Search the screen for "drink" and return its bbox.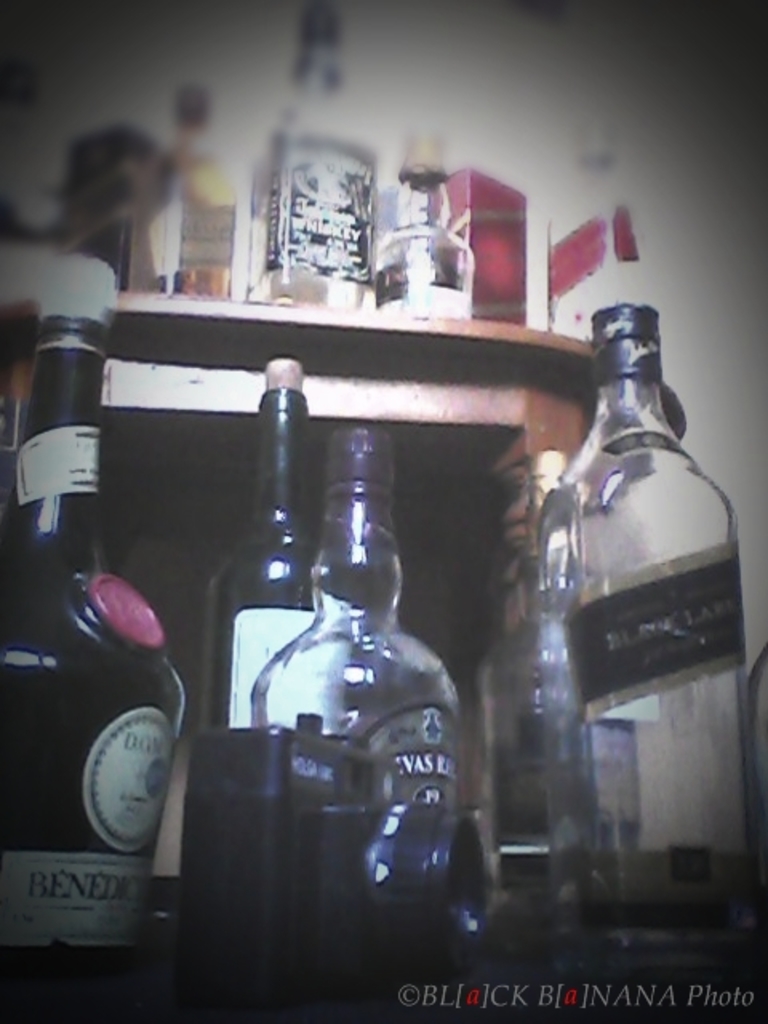
Found: [left=240, top=5, right=373, bottom=330].
